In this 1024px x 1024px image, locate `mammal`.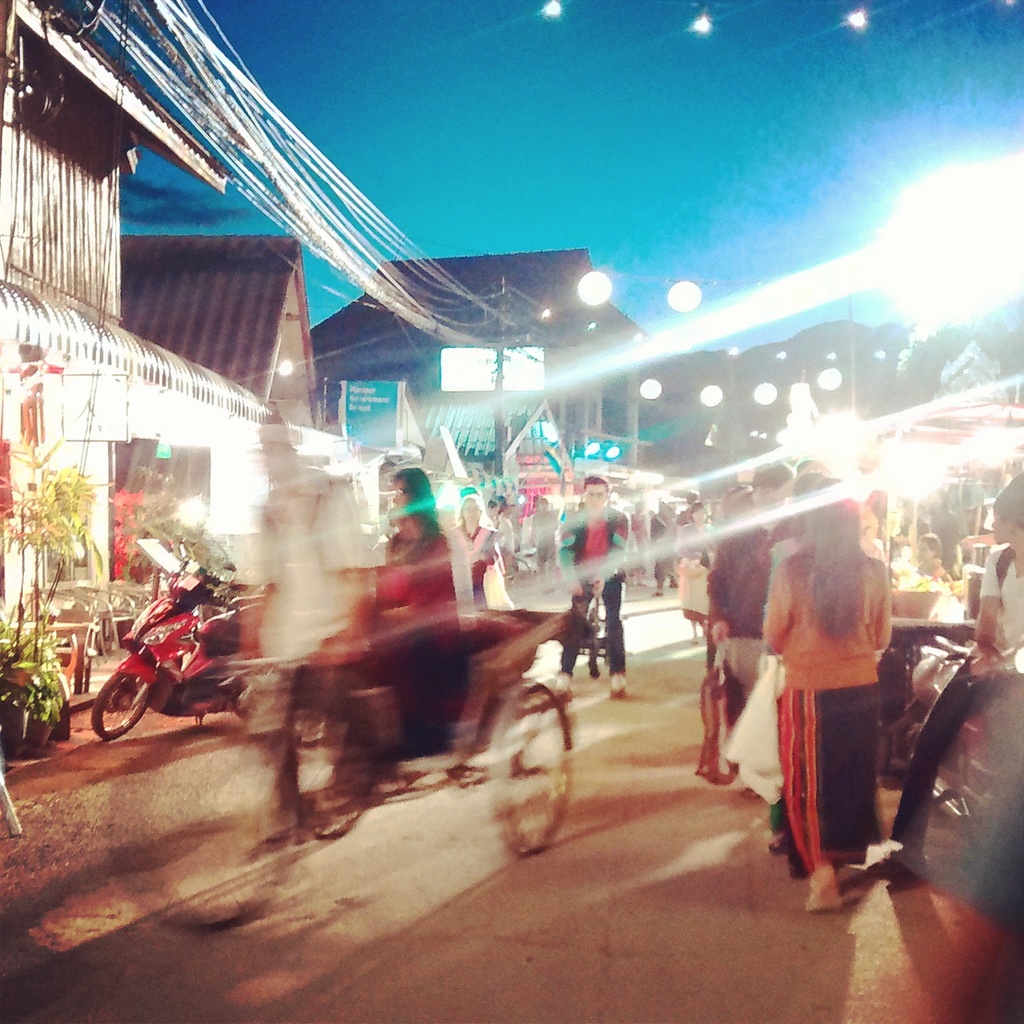
Bounding box: <box>971,468,1023,673</box>.
